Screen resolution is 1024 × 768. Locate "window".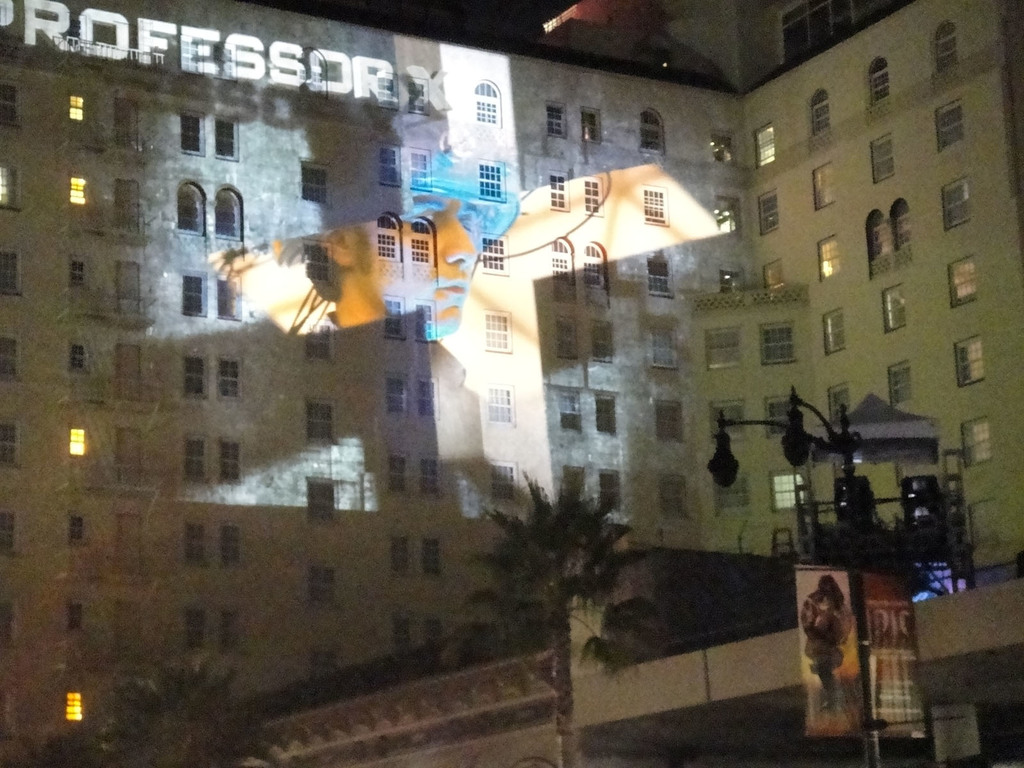
detection(412, 222, 435, 275).
